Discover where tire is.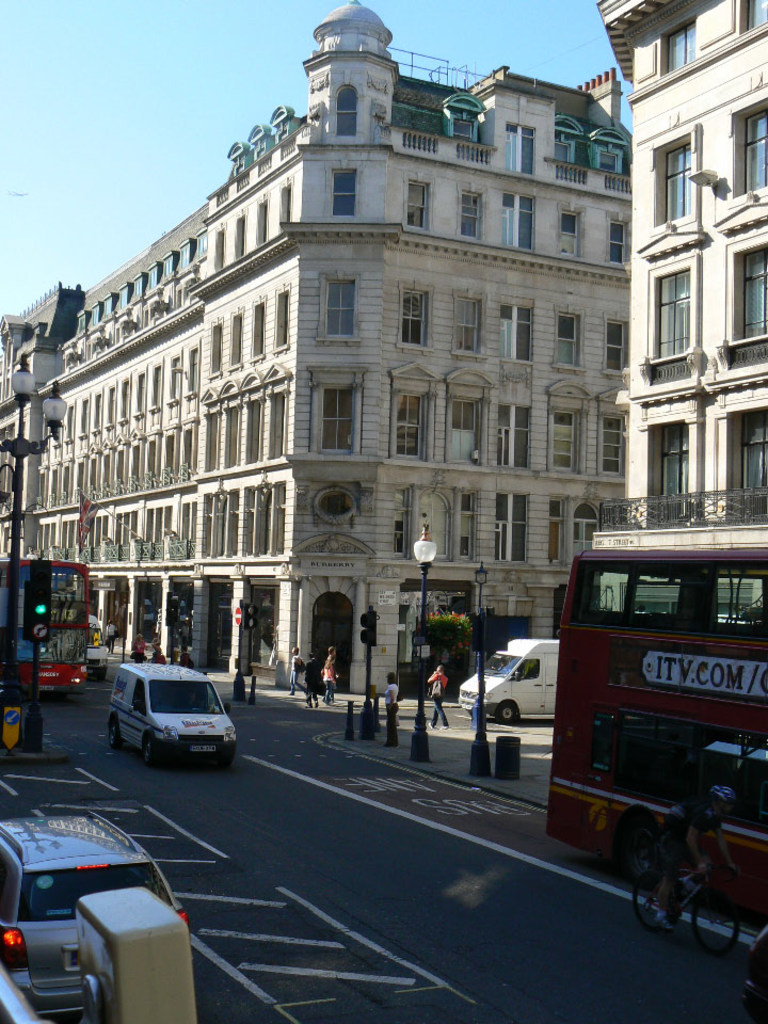
Discovered at locate(497, 700, 521, 726).
